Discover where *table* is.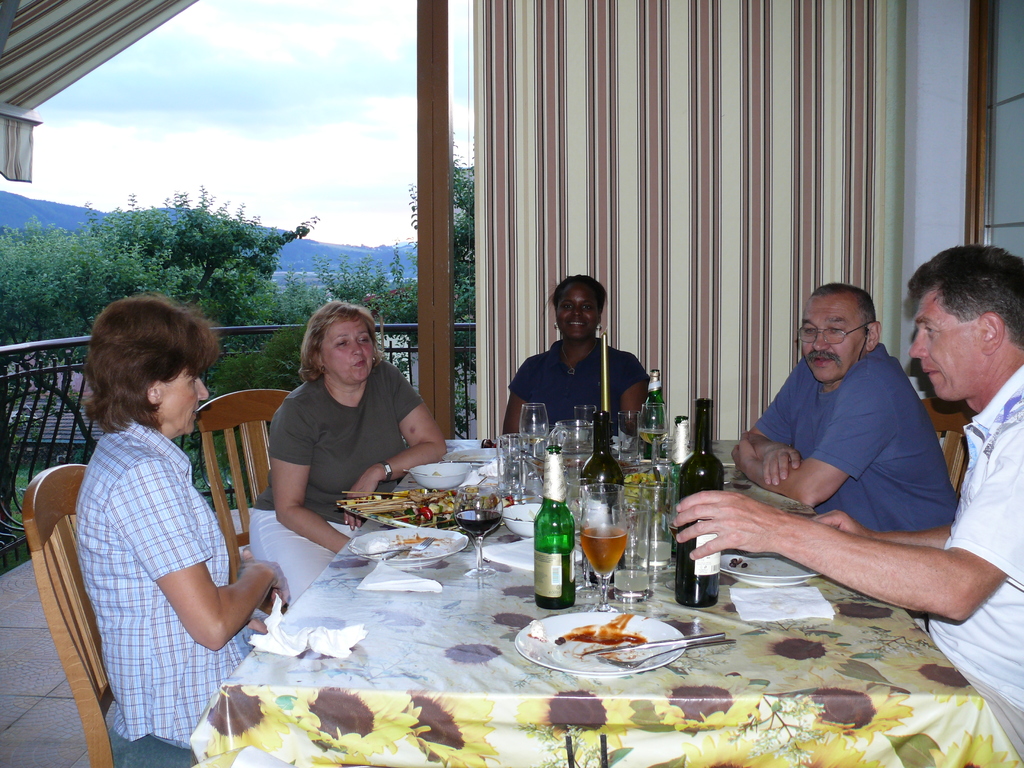
Discovered at (x1=205, y1=488, x2=867, y2=764).
